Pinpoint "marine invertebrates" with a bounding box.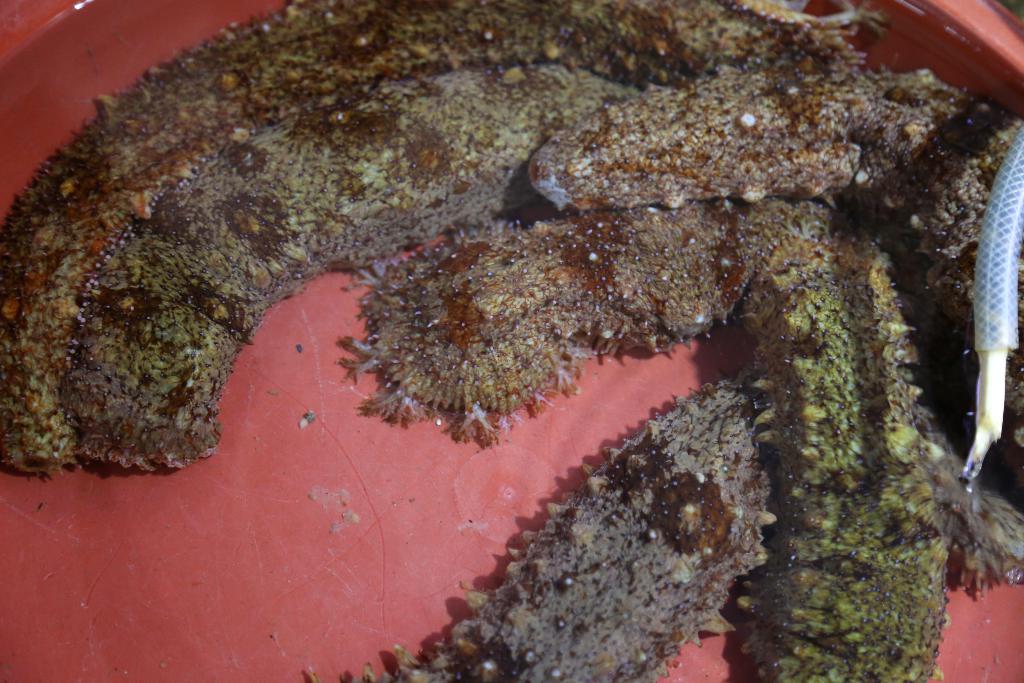
[x1=325, y1=366, x2=1023, y2=682].
